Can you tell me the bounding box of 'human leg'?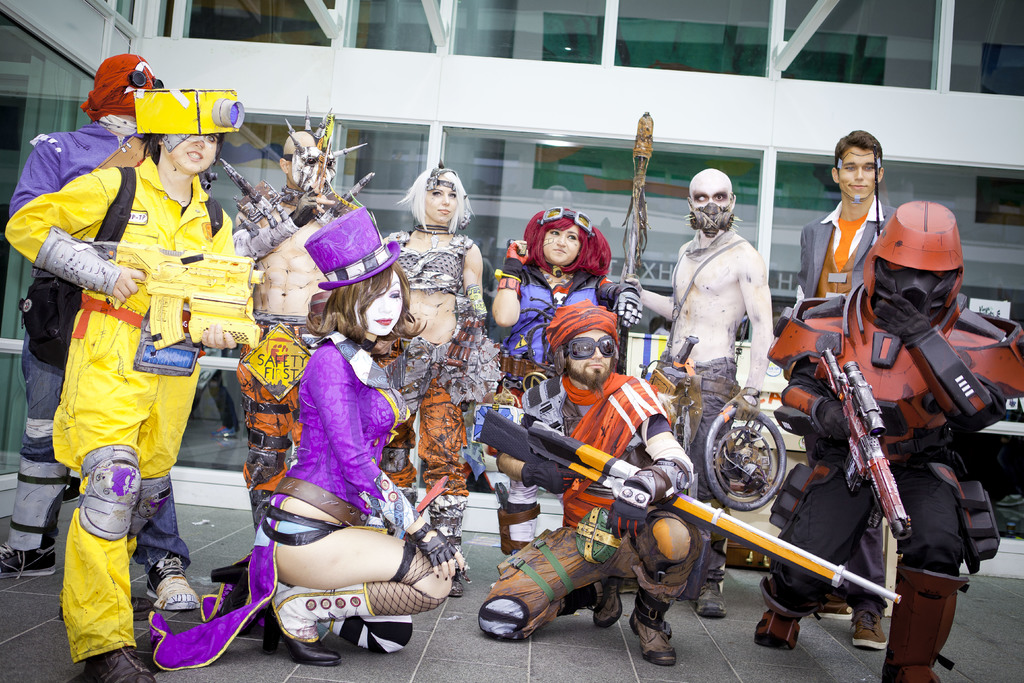
[419,350,463,600].
